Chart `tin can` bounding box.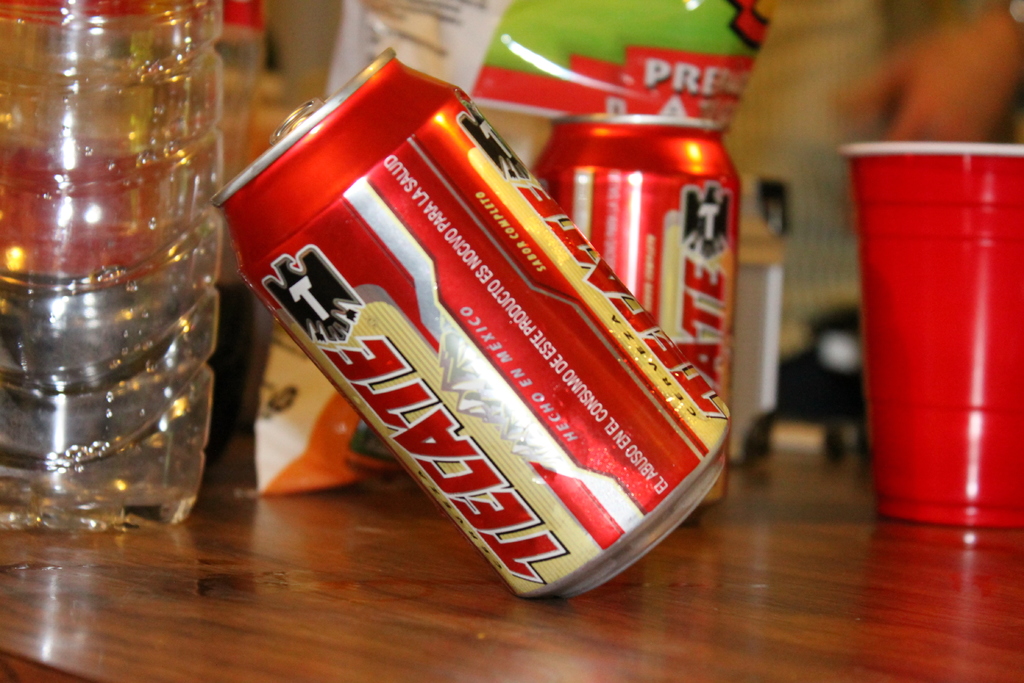
Charted: detection(525, 110, 742, 509).
